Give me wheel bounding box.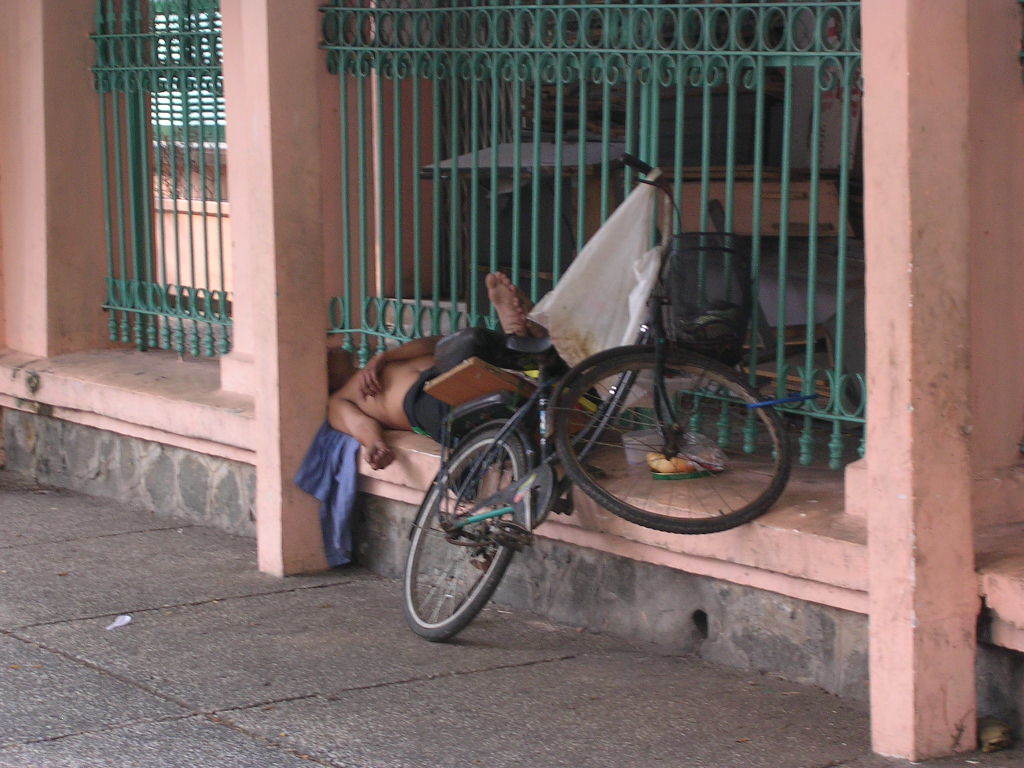
x1=400, y1=432, x2=534, y2=641.
